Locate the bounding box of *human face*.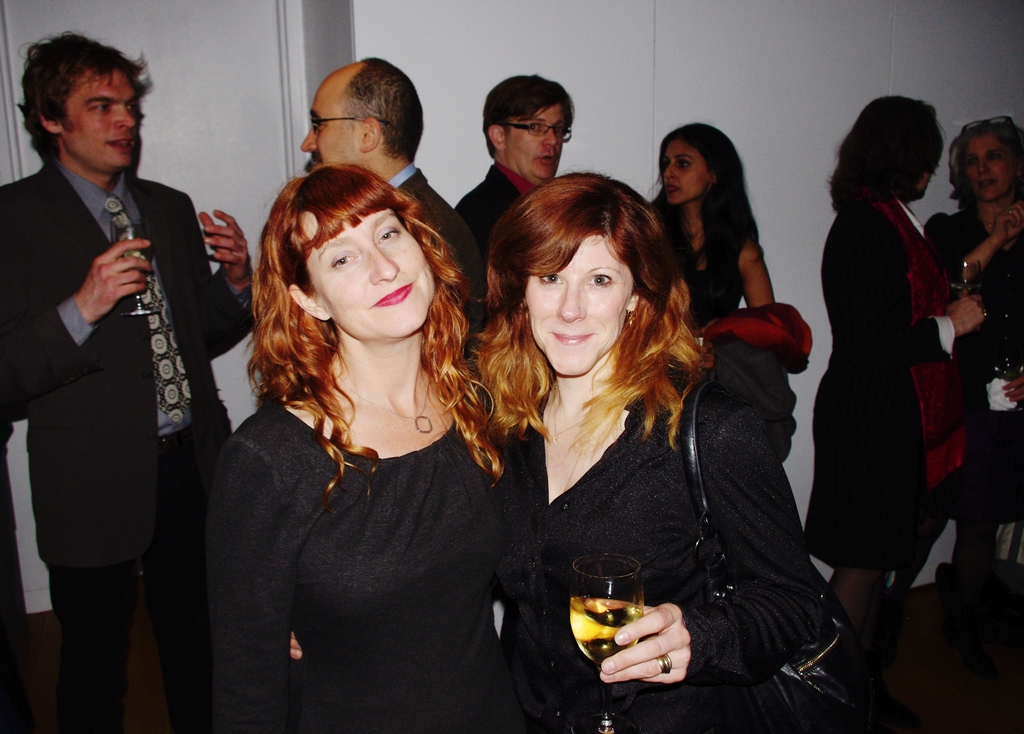
Bounding box: box=[301, 72, 364, 168].
